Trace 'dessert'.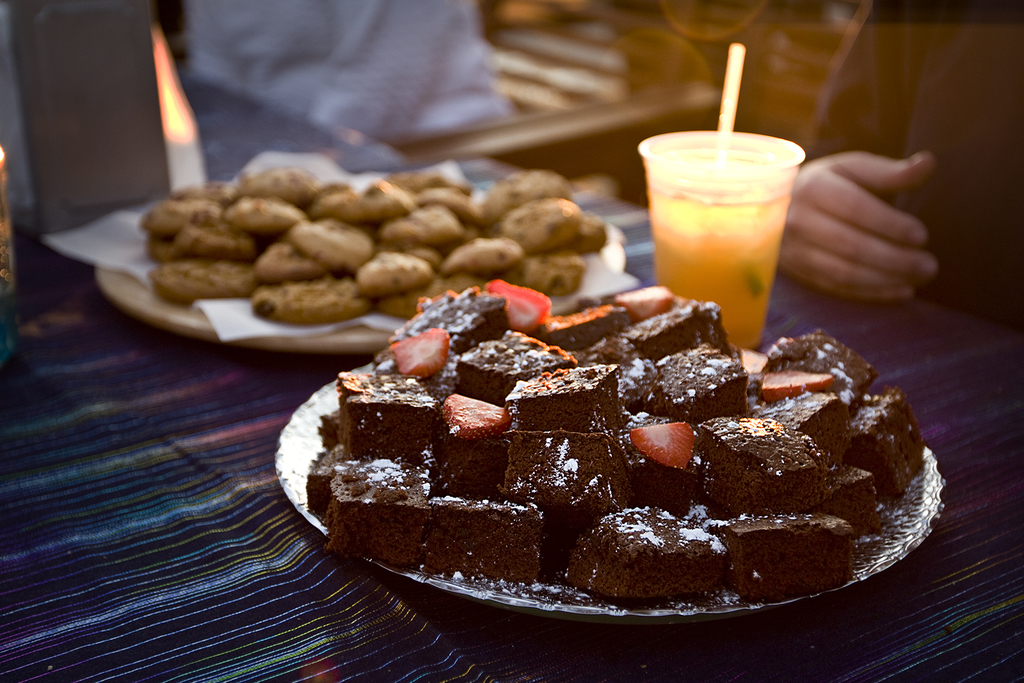
Traced to <region>516, 252, 582, 299</region>.
